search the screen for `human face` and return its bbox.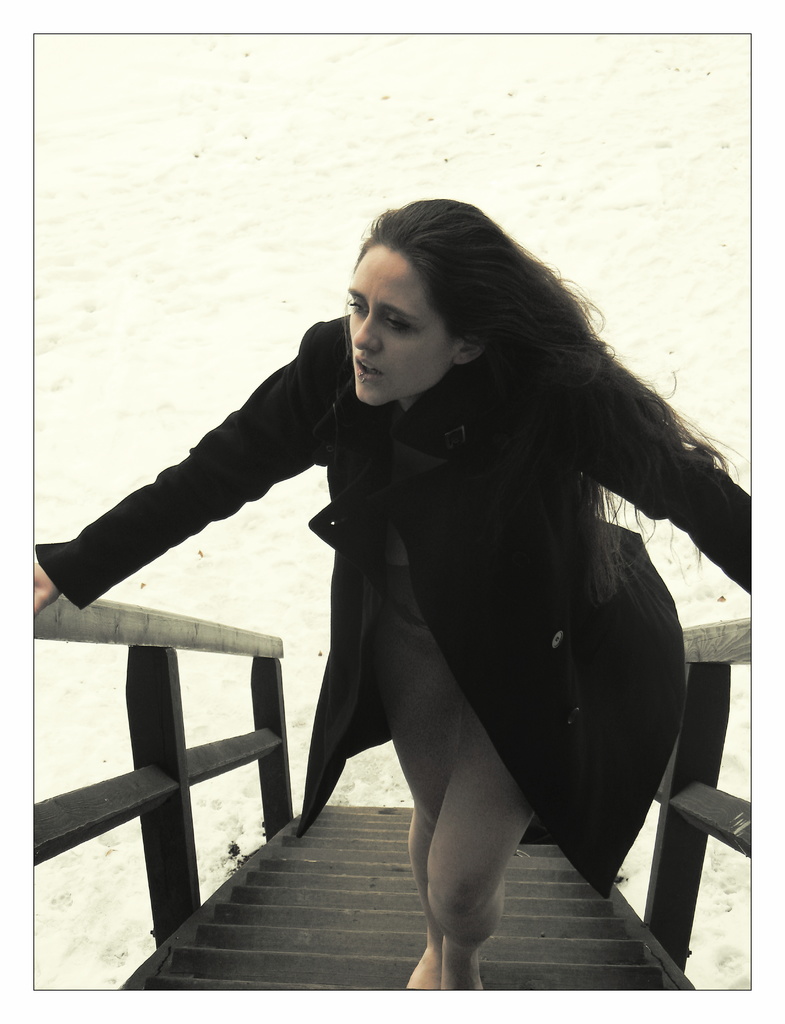
Found: bbox(347, 248, 455, 411).
